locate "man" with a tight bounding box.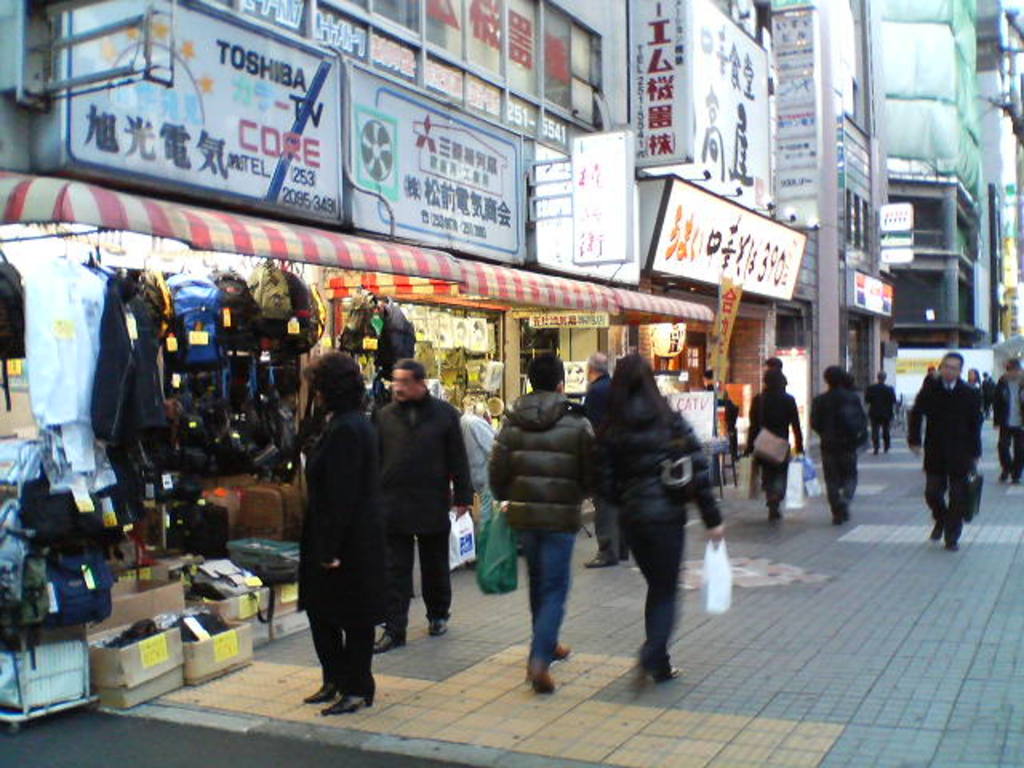
x1=576, y1=349, x2=629, y2=565.
